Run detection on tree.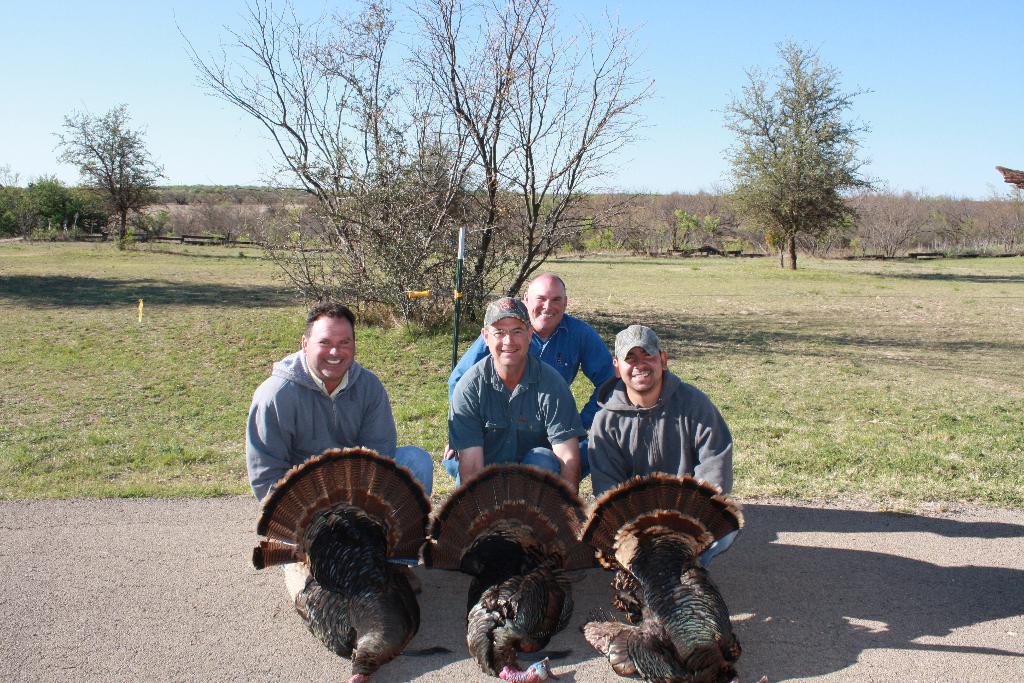
Result: (701,30,874,270).
